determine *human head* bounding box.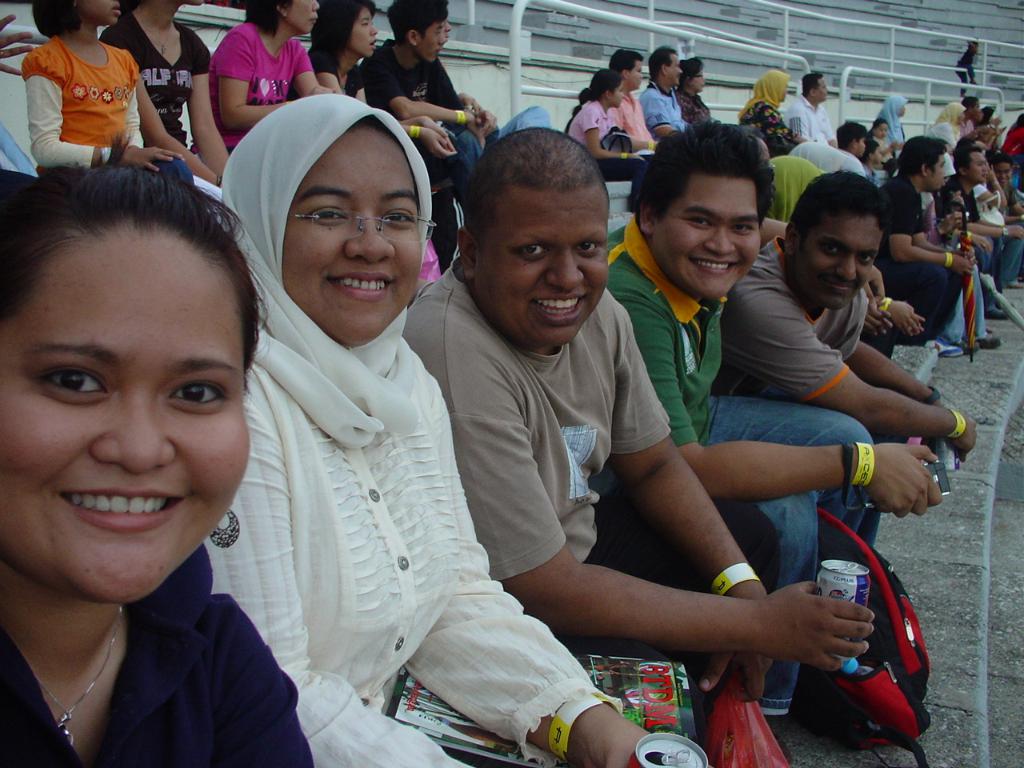
Determined: bbox=[638, 119, 770, 303].
